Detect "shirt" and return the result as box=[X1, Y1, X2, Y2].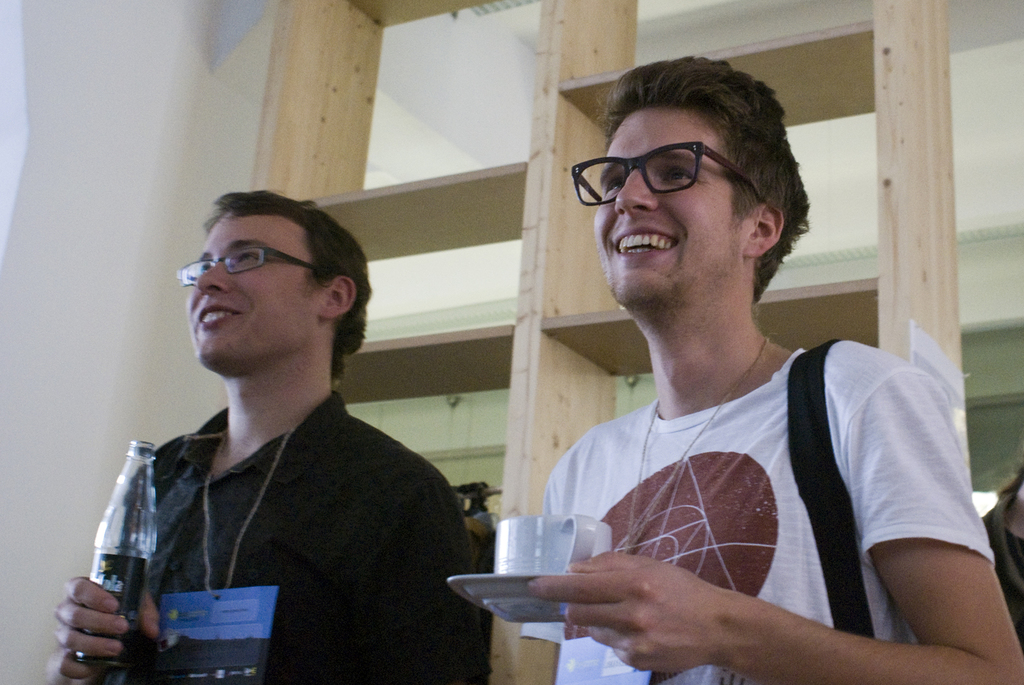
box=[36, 358, 495, 660].
